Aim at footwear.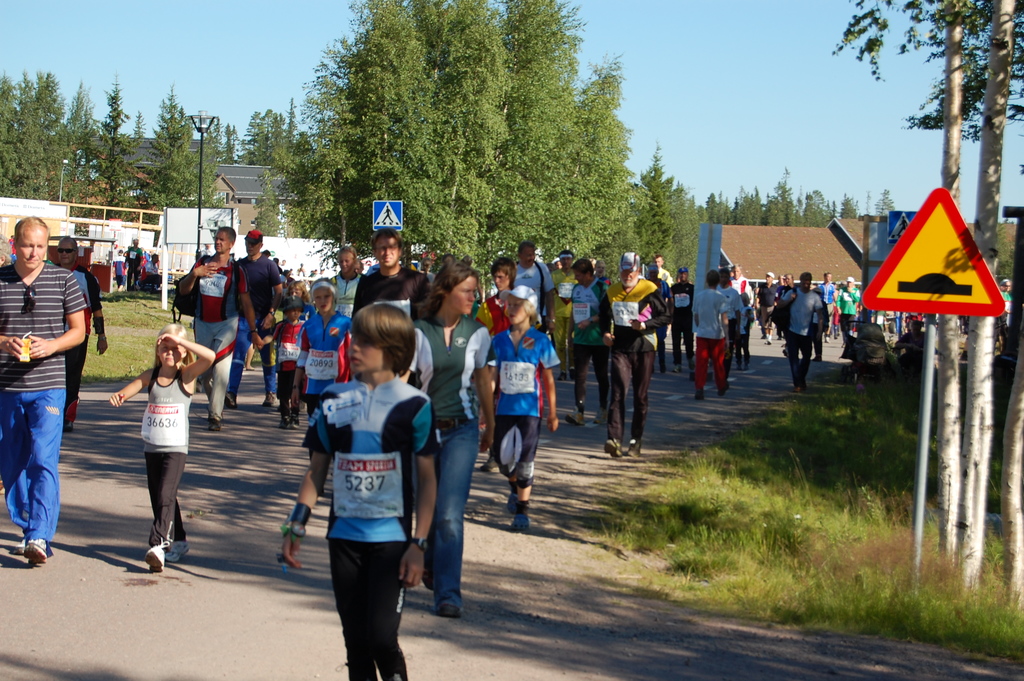
Aimed at (279, 409, 303, 434).
